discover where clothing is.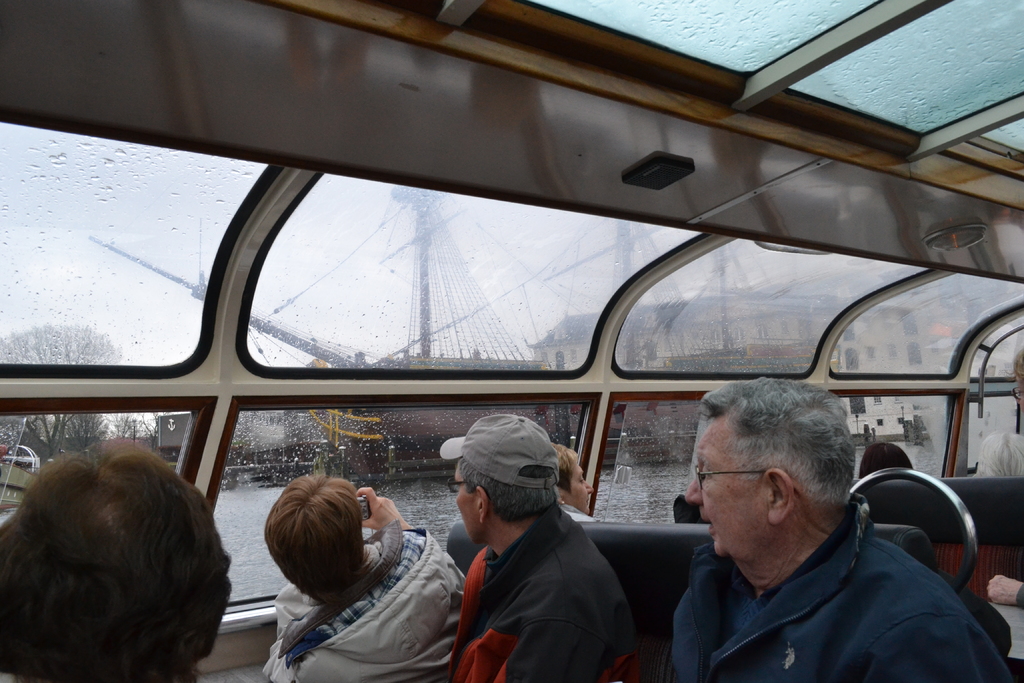
Discovered at region(268, 531, 468, 682).
